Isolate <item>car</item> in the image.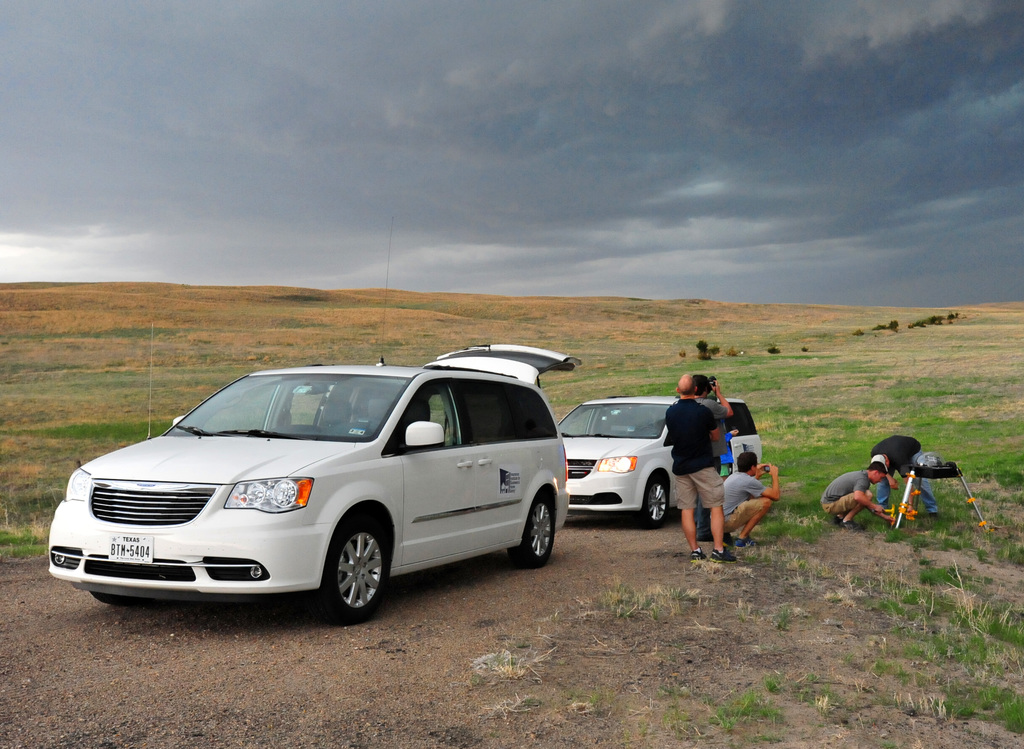
Isolated region: l=556, t=392, r=762, b=530.
